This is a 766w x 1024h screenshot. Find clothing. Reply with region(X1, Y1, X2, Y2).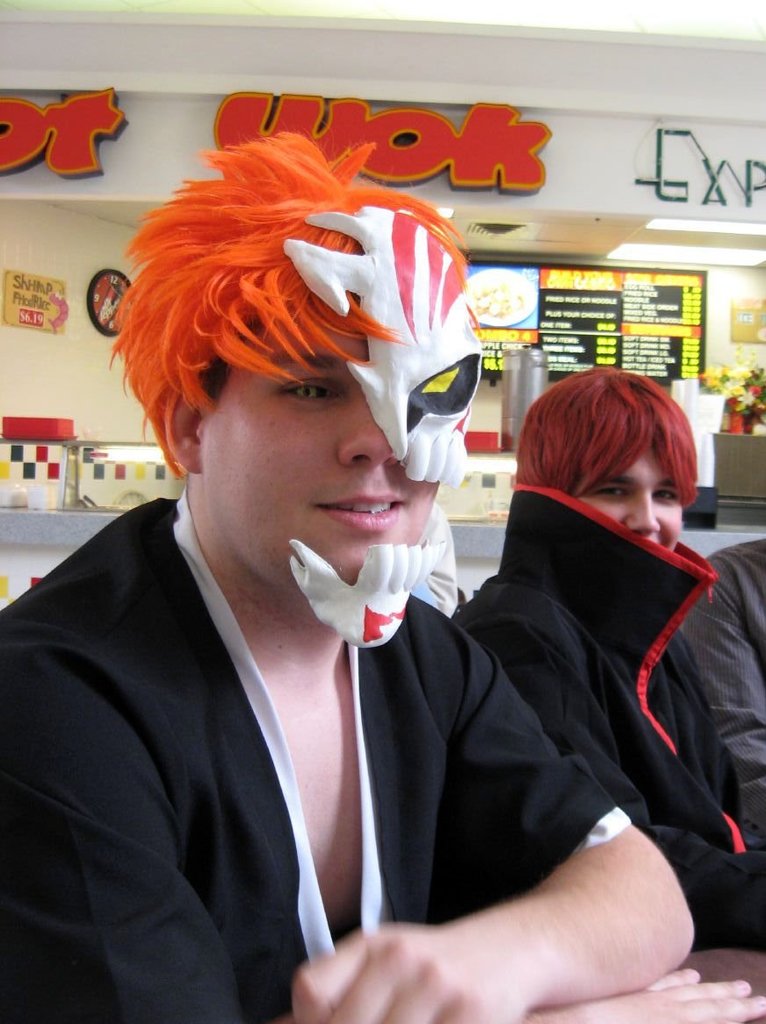
region(668, 533, 765, 861).
